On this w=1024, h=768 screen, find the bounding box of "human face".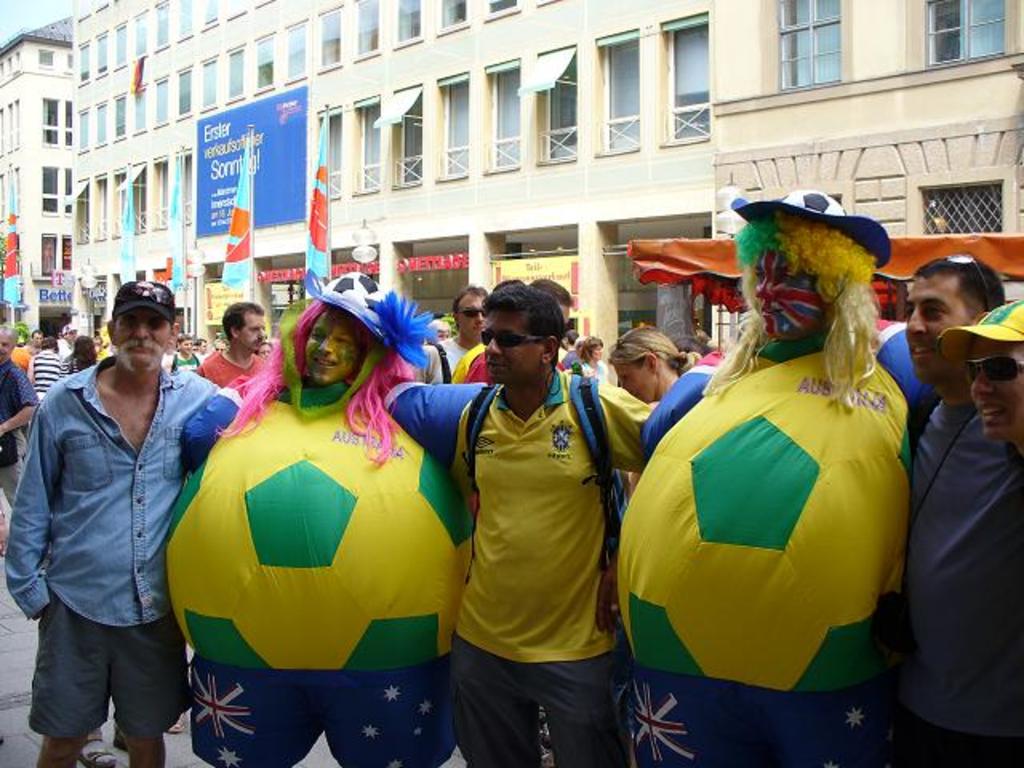
Bounding box: detection(238, 312, 267, 346).
